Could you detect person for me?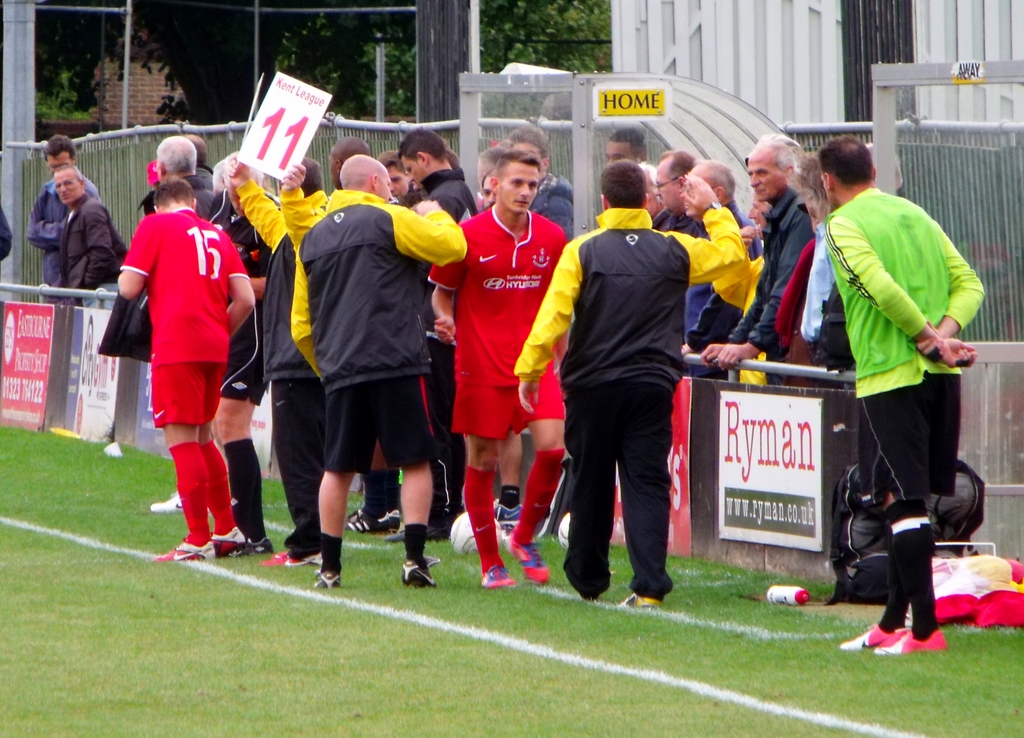
Detection result: crop(23, 135, 102, 288).
